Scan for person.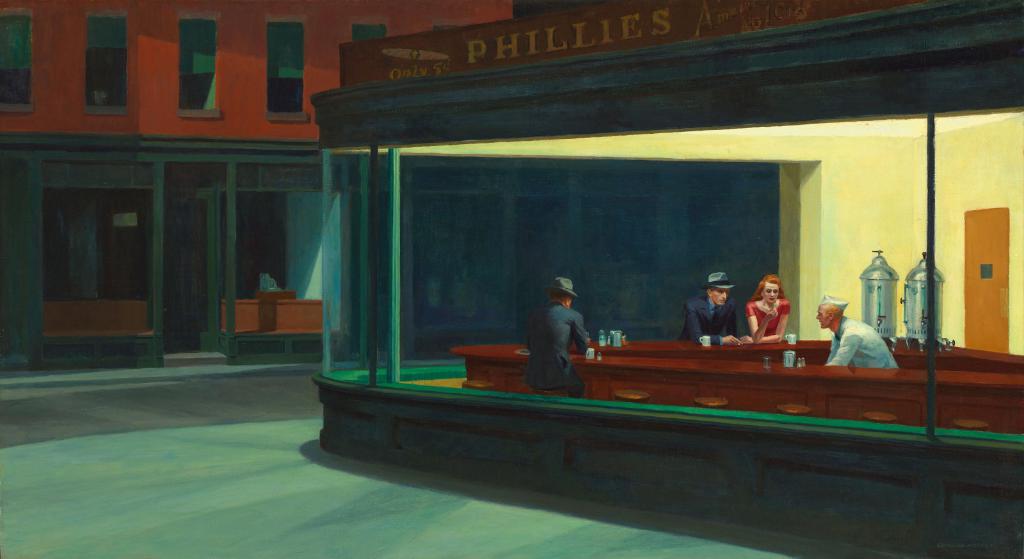
Scan result: select_region(676, 273, 748, 353).
